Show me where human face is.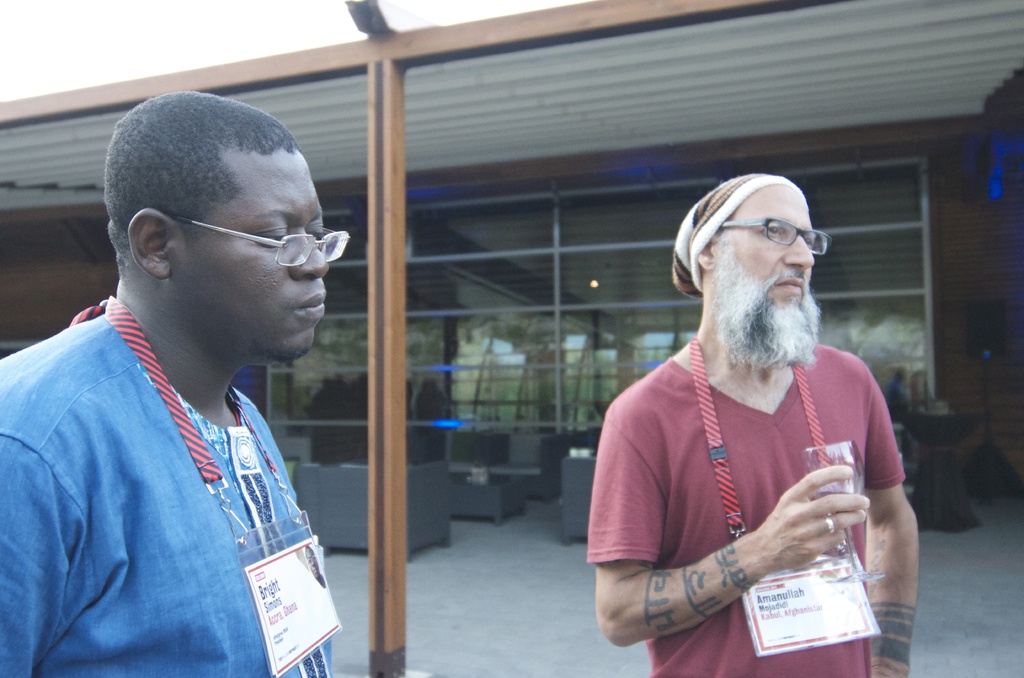
human face is at Rect(724, 186, 816, 311).
